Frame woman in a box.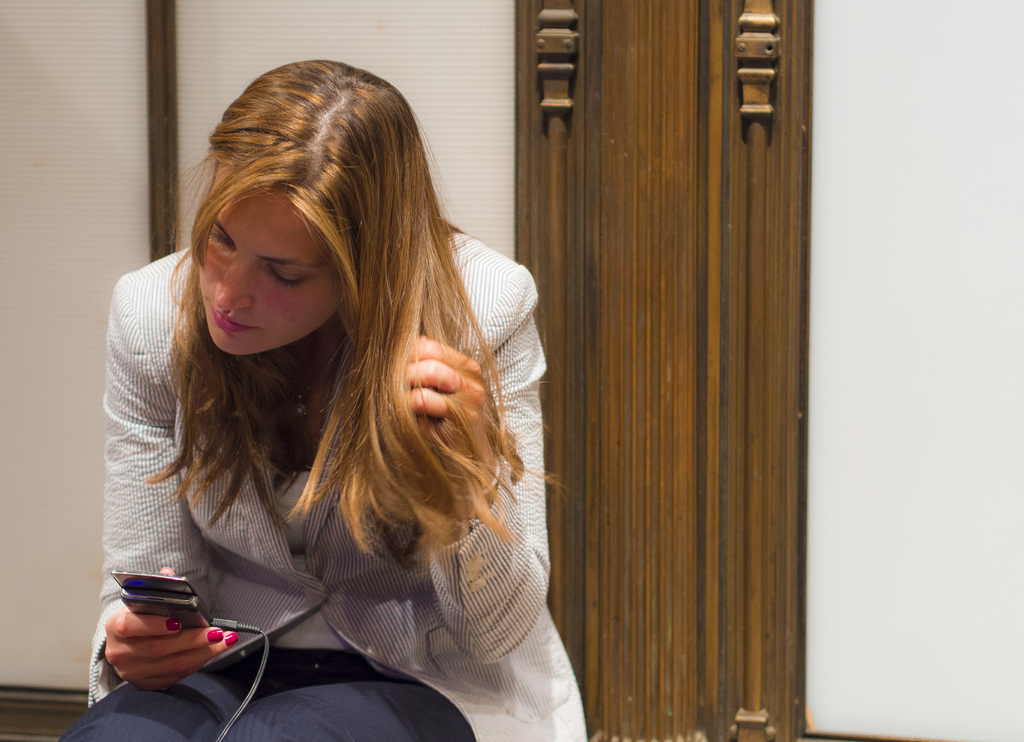
Rect(79, 91, 569, 741).
